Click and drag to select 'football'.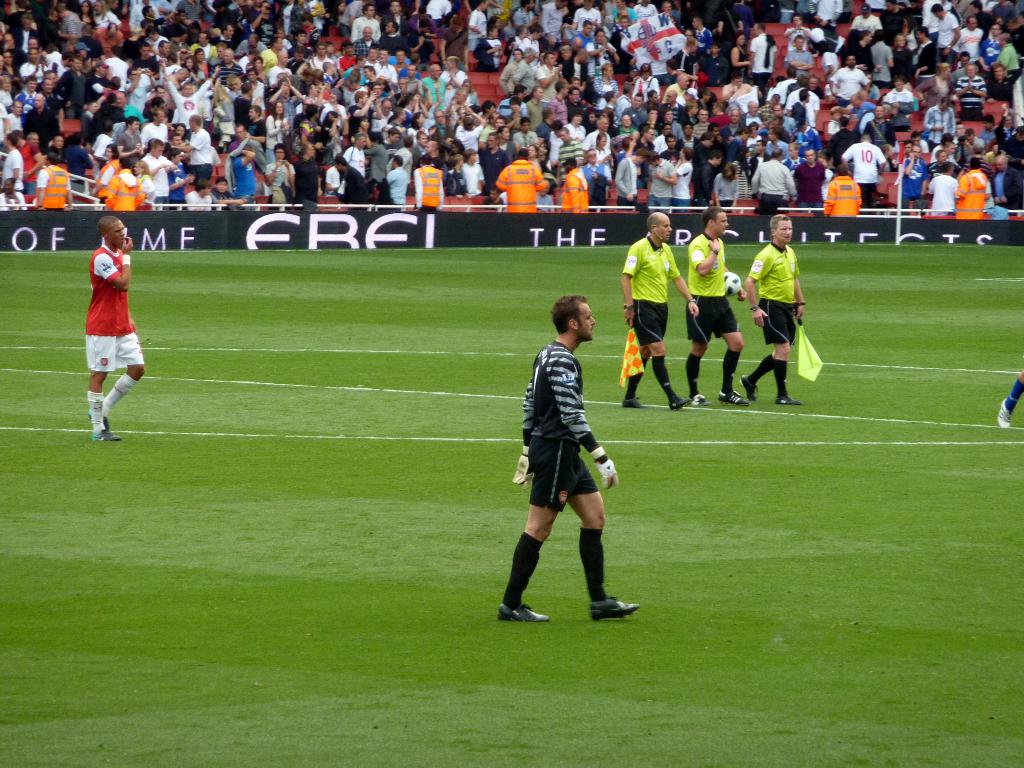
Selection: {"left": 725, "top": 271, "right": 741, "bottom": 298}.
